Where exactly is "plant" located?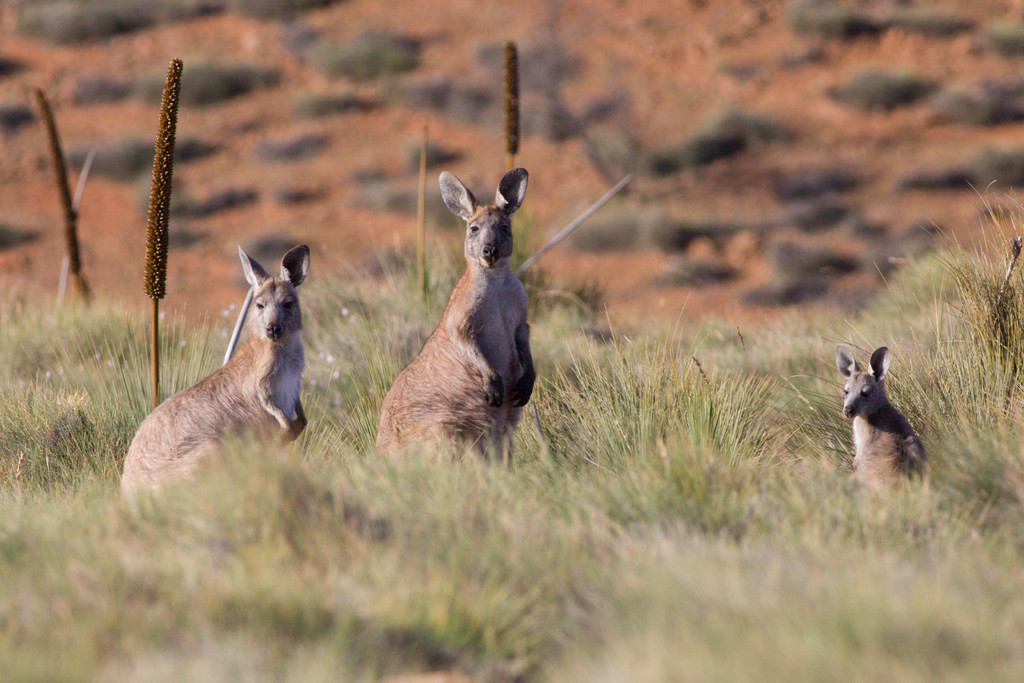
Its bounding box is detection(0, 257, 1023, 682).
